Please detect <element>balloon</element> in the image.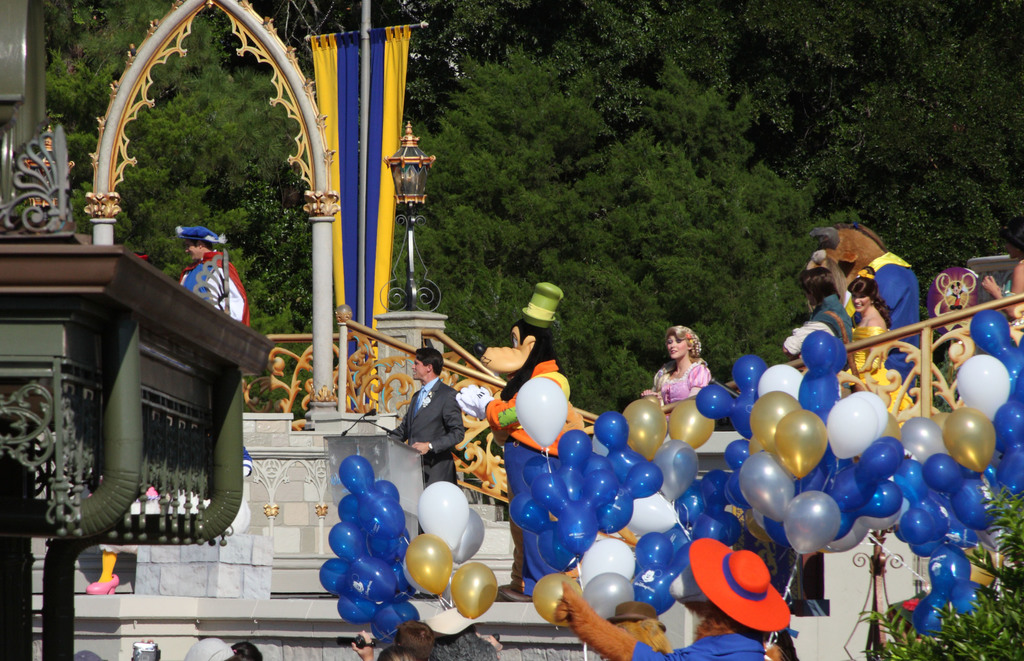
[x1=774, y1=408, x2=830, y2=478].
